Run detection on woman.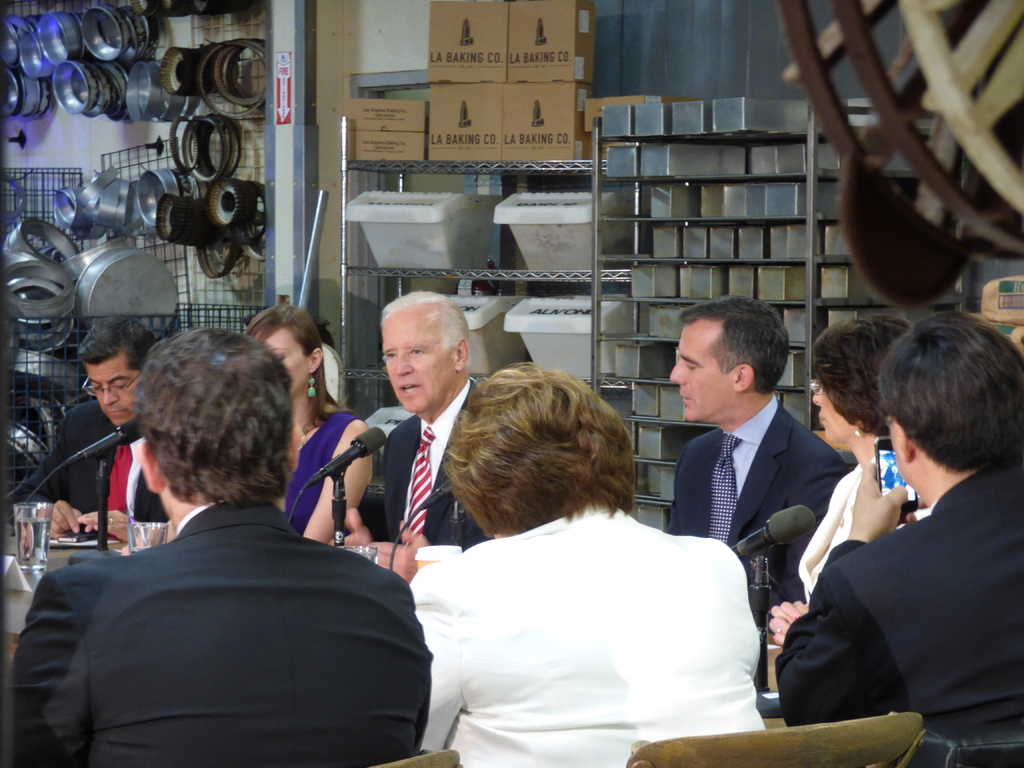
Result: 247/299/376/556.
